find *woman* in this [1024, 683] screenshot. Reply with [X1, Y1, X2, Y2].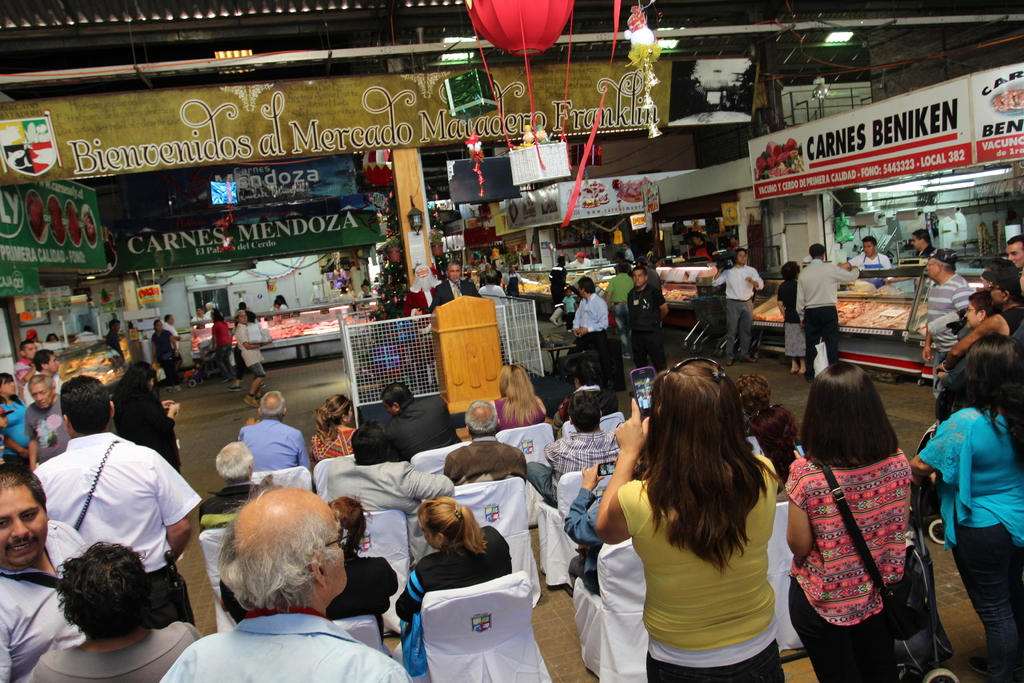
[740, 375, 797, 475].
